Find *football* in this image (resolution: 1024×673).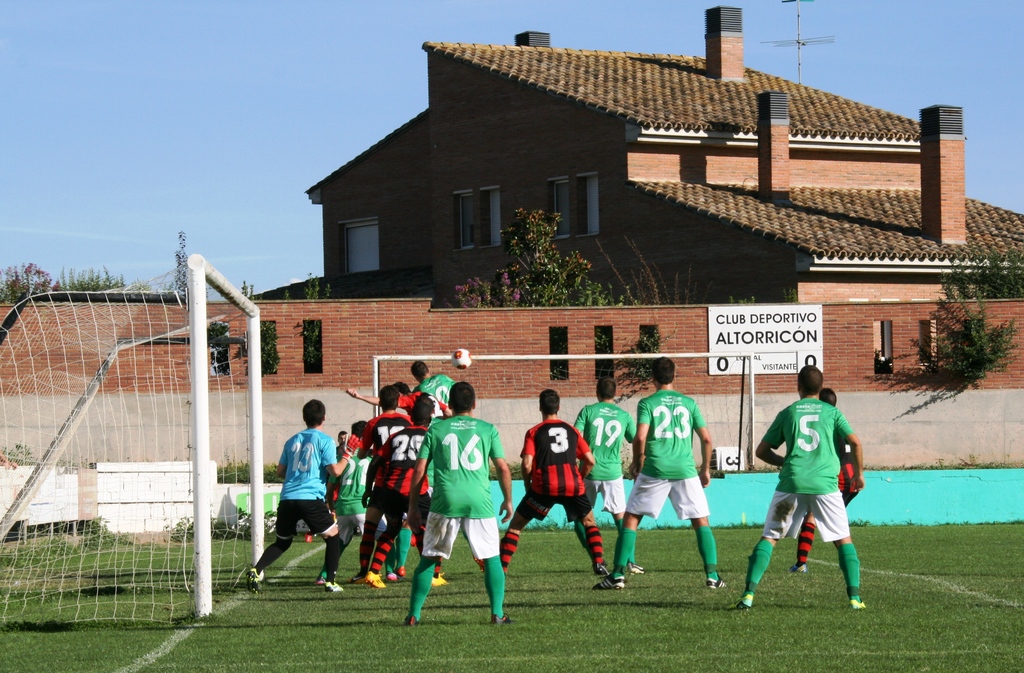
x1=452, y1=350, x2=472, y2=371.
